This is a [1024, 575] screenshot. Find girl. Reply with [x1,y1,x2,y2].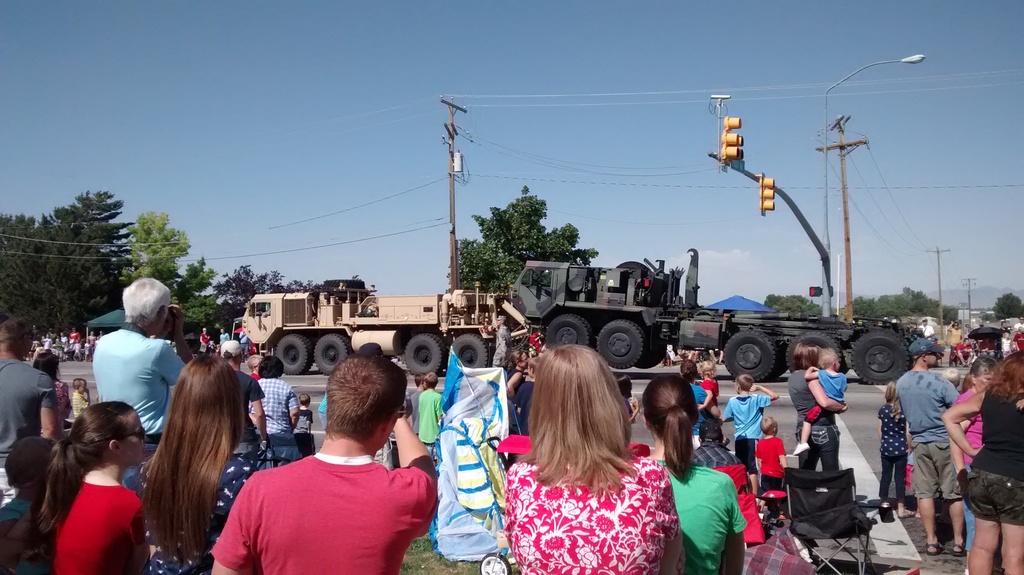
[506,340,671,574].
